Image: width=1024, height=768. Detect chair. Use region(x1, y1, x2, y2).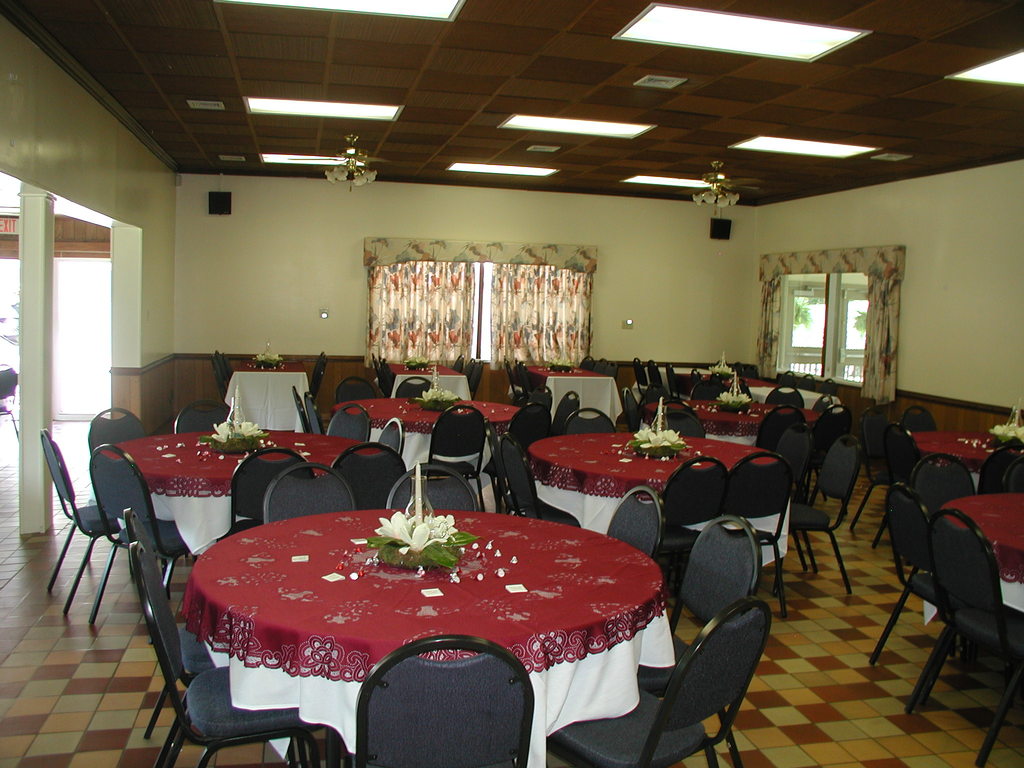
region(579, 353, 619, 376).
